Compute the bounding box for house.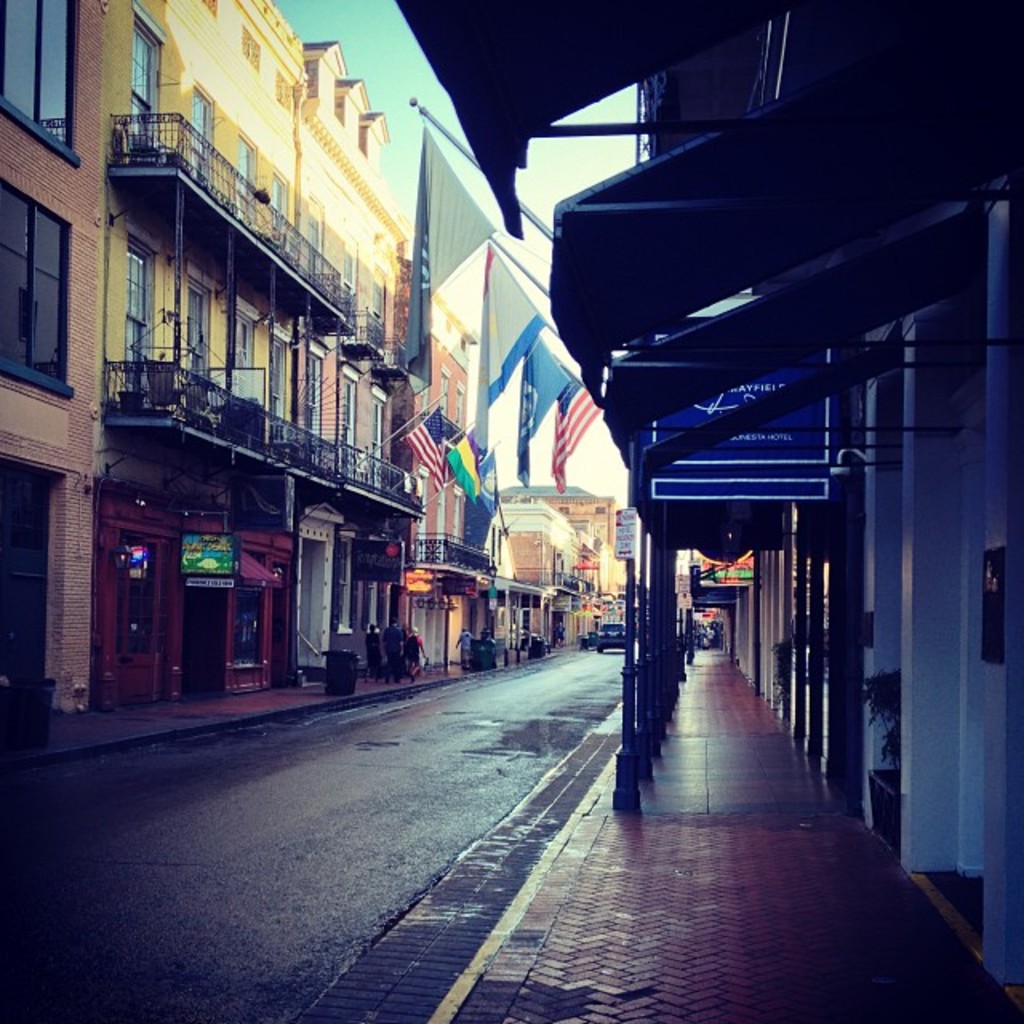
bbox=[389, 0, 1022, 1021].
